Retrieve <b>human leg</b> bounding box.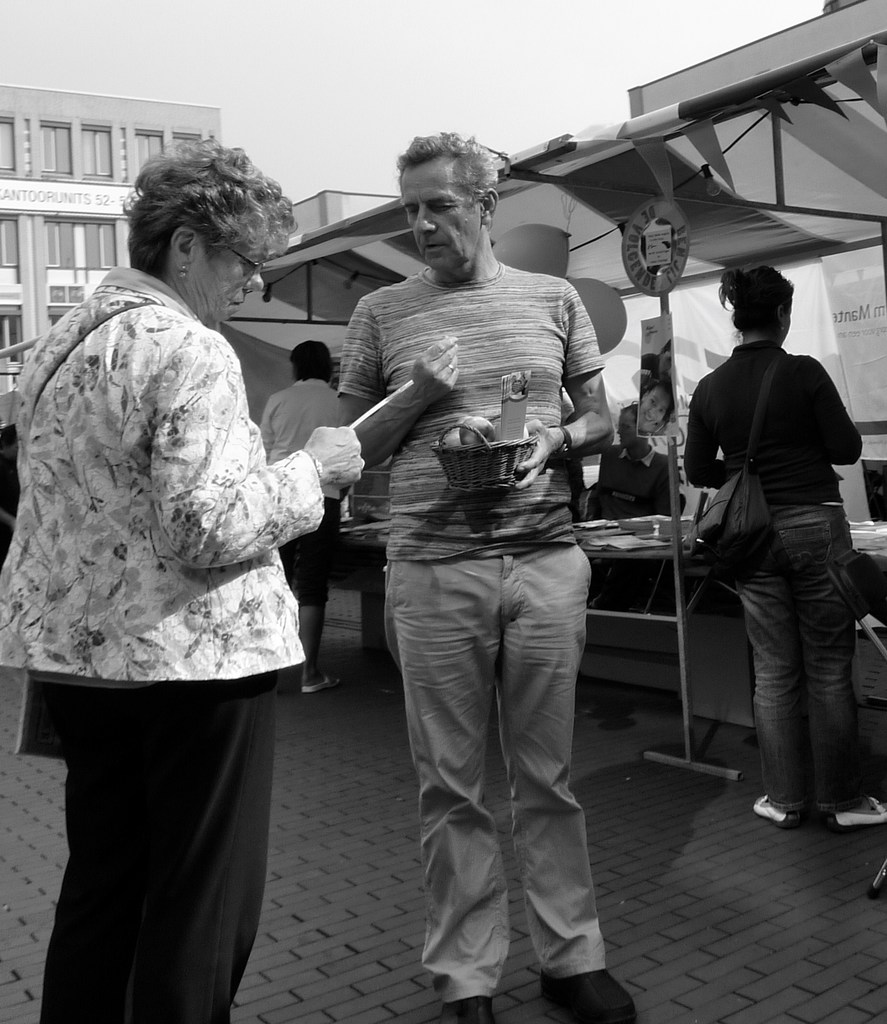
Bounding box: x1=790 y1=531 x2=886 y2=830.
